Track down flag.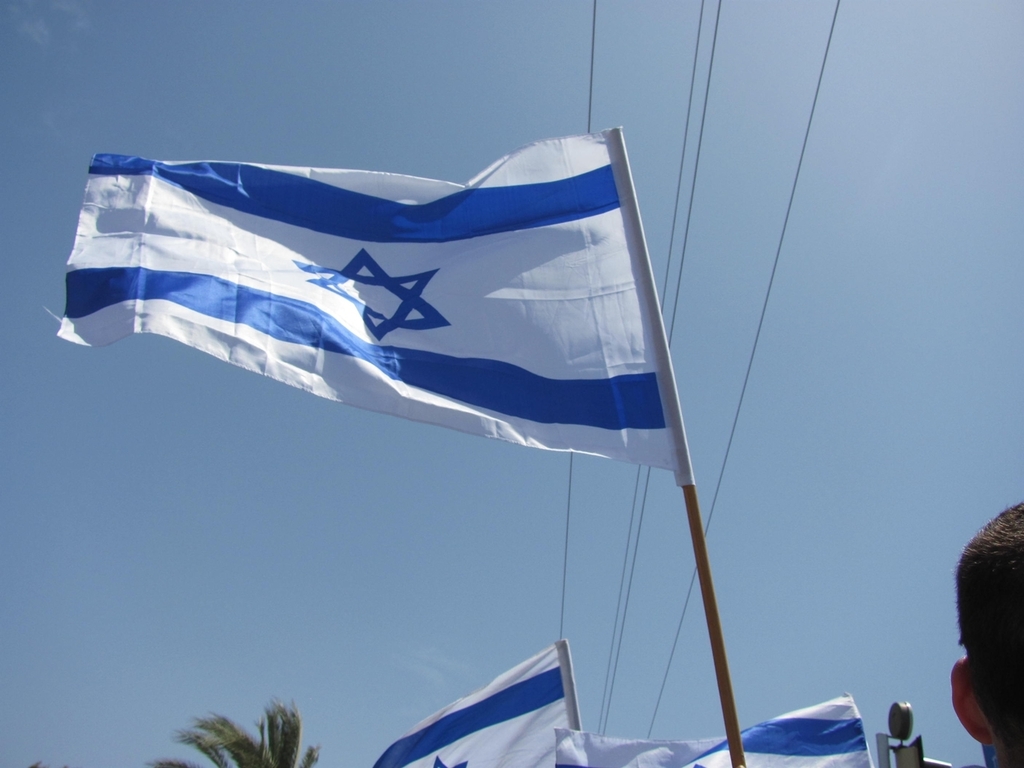
Tracked to <region>557, 694, 870, 767</region>.
